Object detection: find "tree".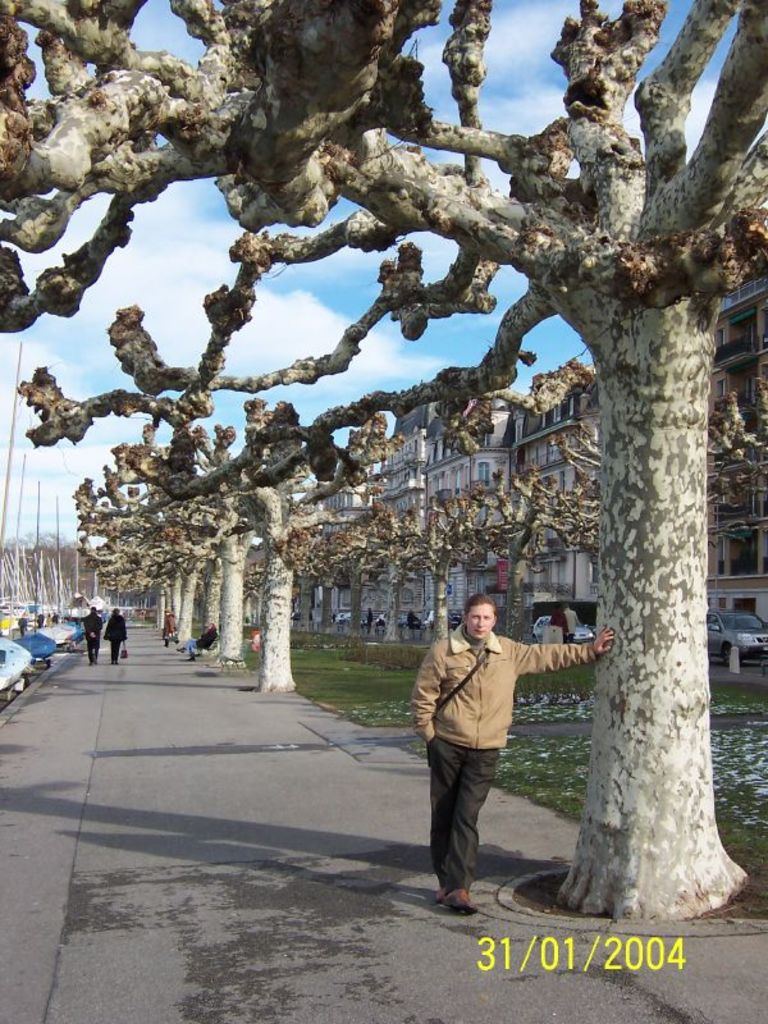
187,499,216,659.
